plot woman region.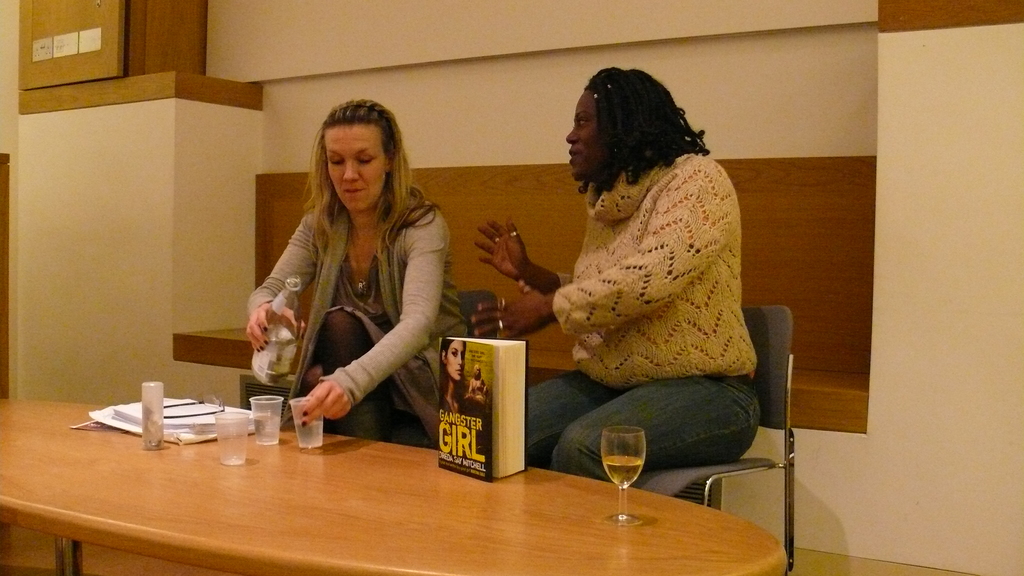
Plotted at left=465, top=62, right=765, bottom=482.
